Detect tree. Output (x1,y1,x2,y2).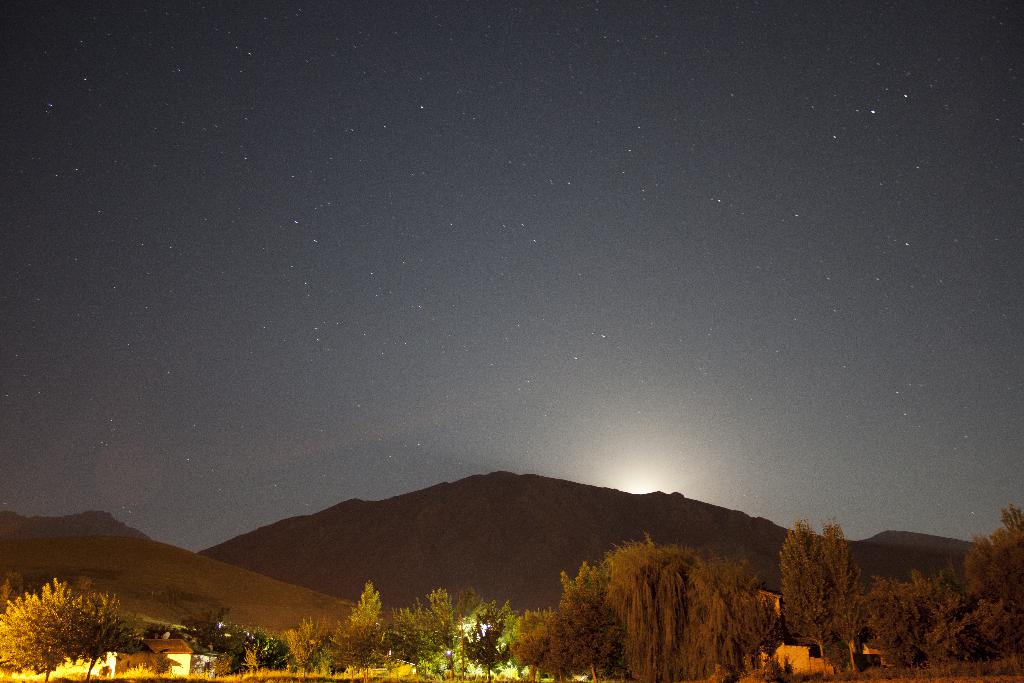
(885,564,1023,675).
